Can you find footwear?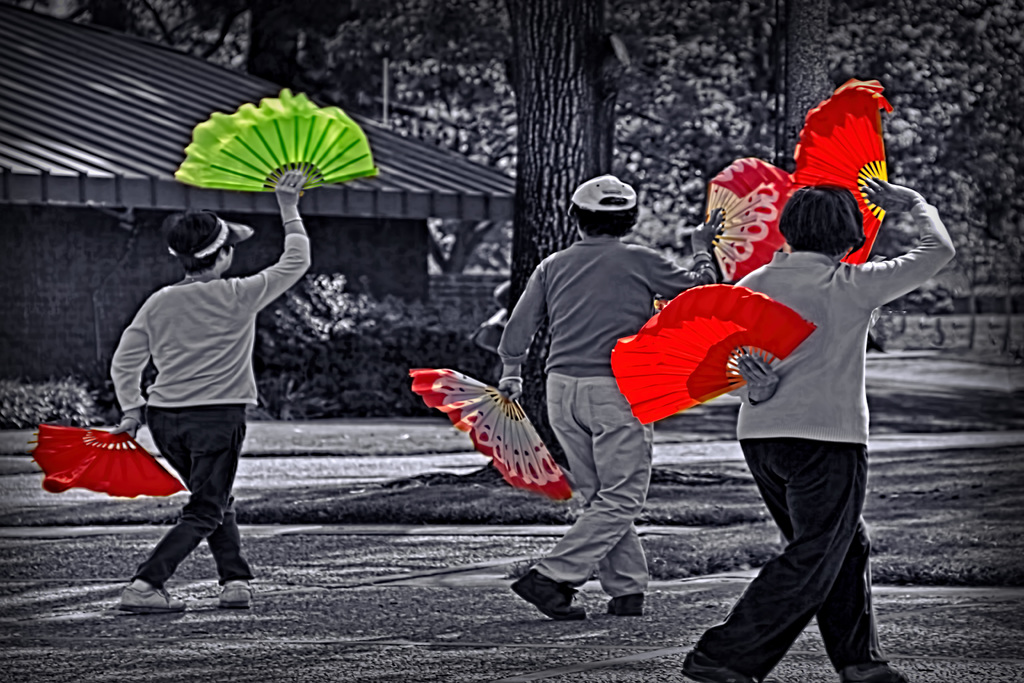
Yes, bounding box: {"x1": 219, "y1": 582, "x2": 253, "y2": 610}.
